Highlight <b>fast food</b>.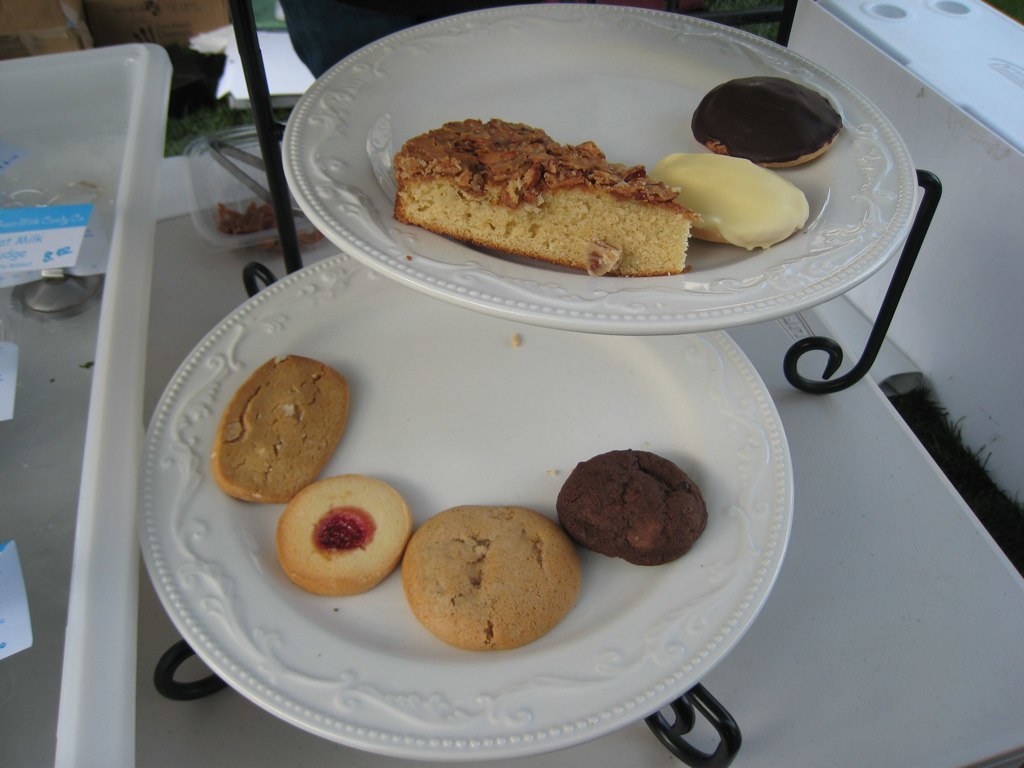
Highlighted region: bbox=(558, 443, 707, 567).
